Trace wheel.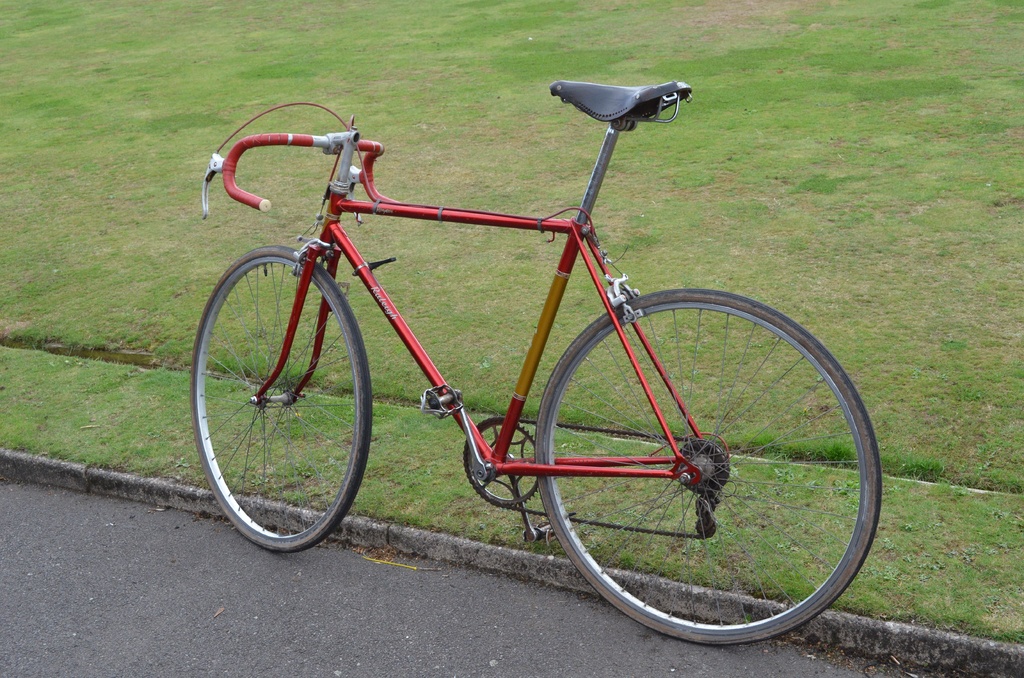
Traced to {"left": 521, "top": 271, "right": 850, "bottom": 632}.
